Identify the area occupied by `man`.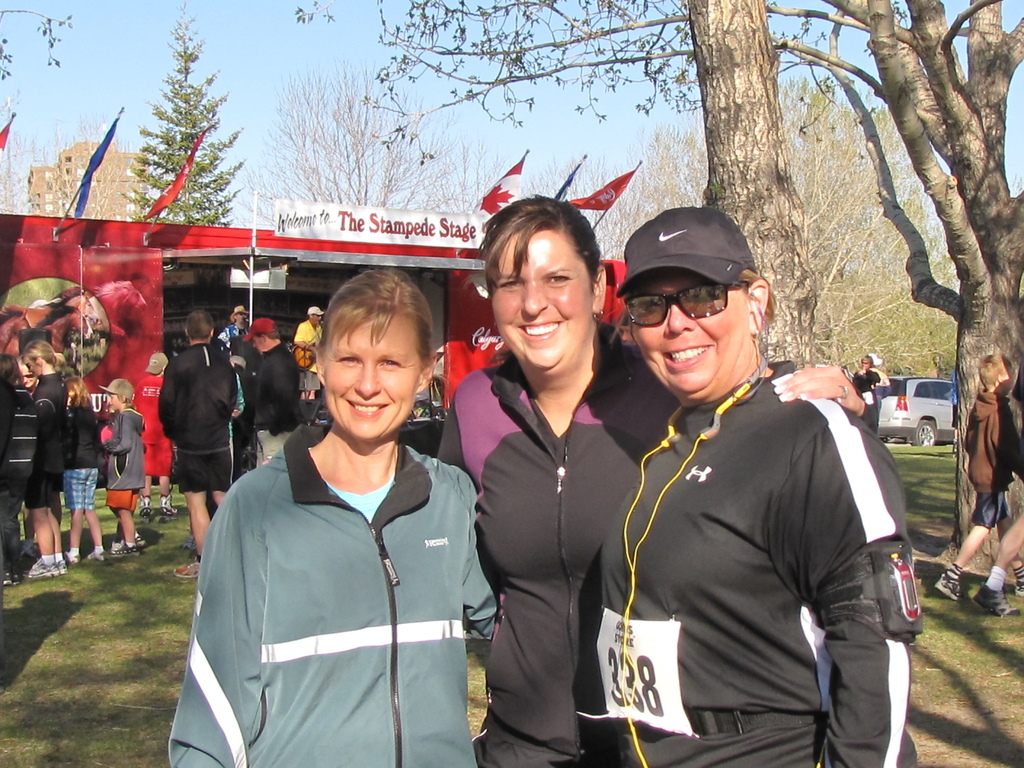
Area: (239,317,300,465).
